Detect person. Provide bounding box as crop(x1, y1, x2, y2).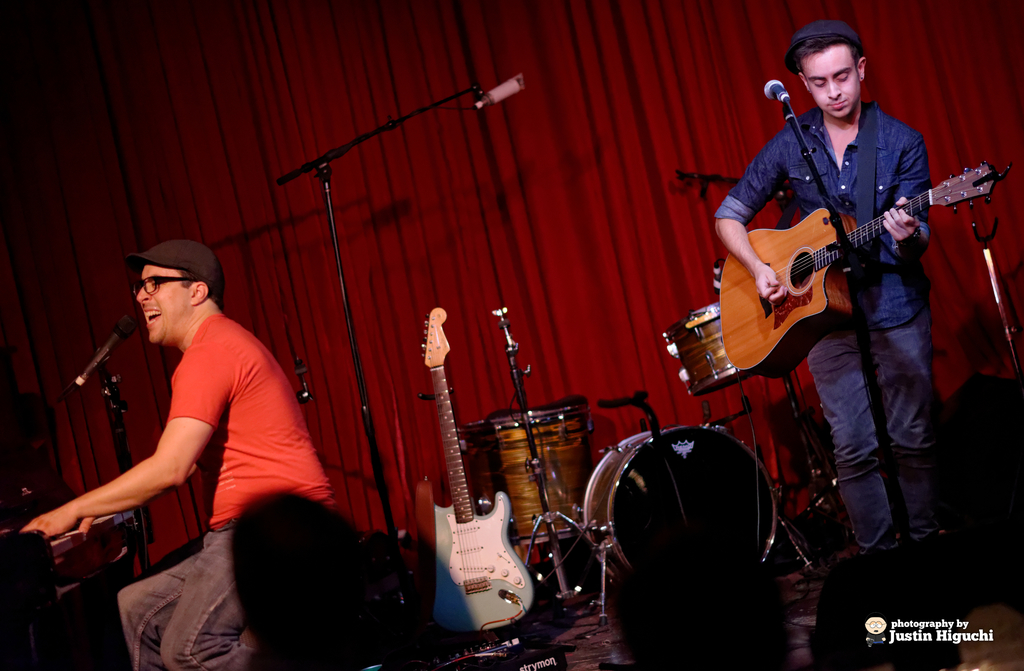
crop(208, 483, 401, 670).
